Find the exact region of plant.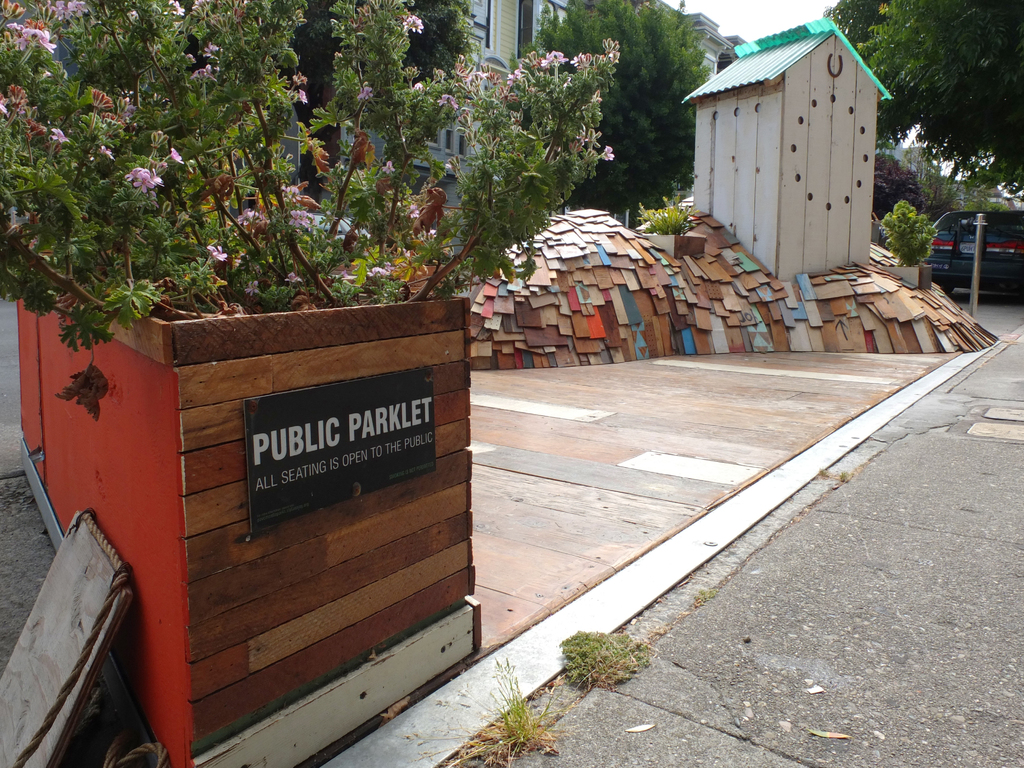
Exact region: <box>406,650,568,767</box>.
